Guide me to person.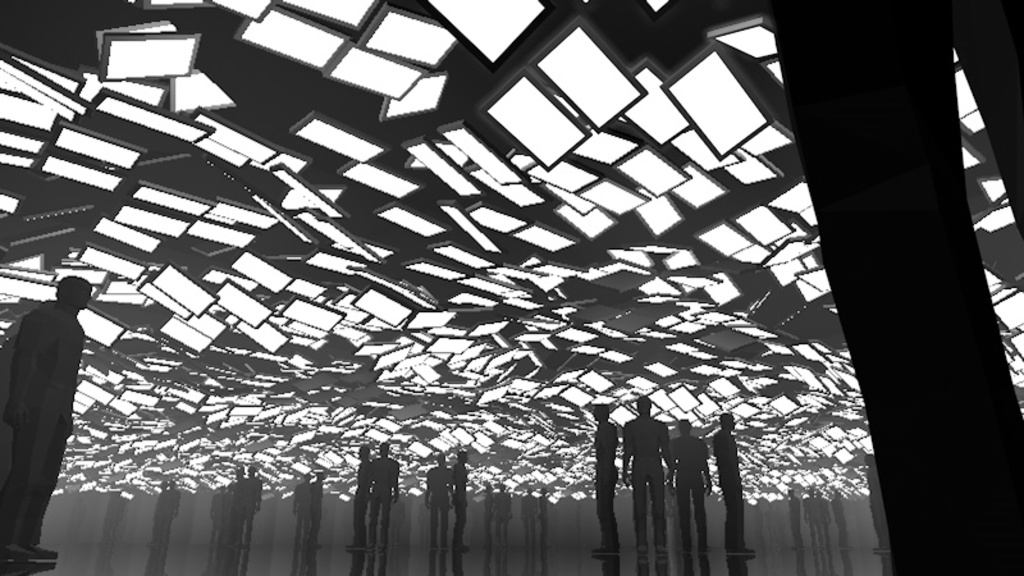
Guidance: <box>520,485,534,567</box>.
